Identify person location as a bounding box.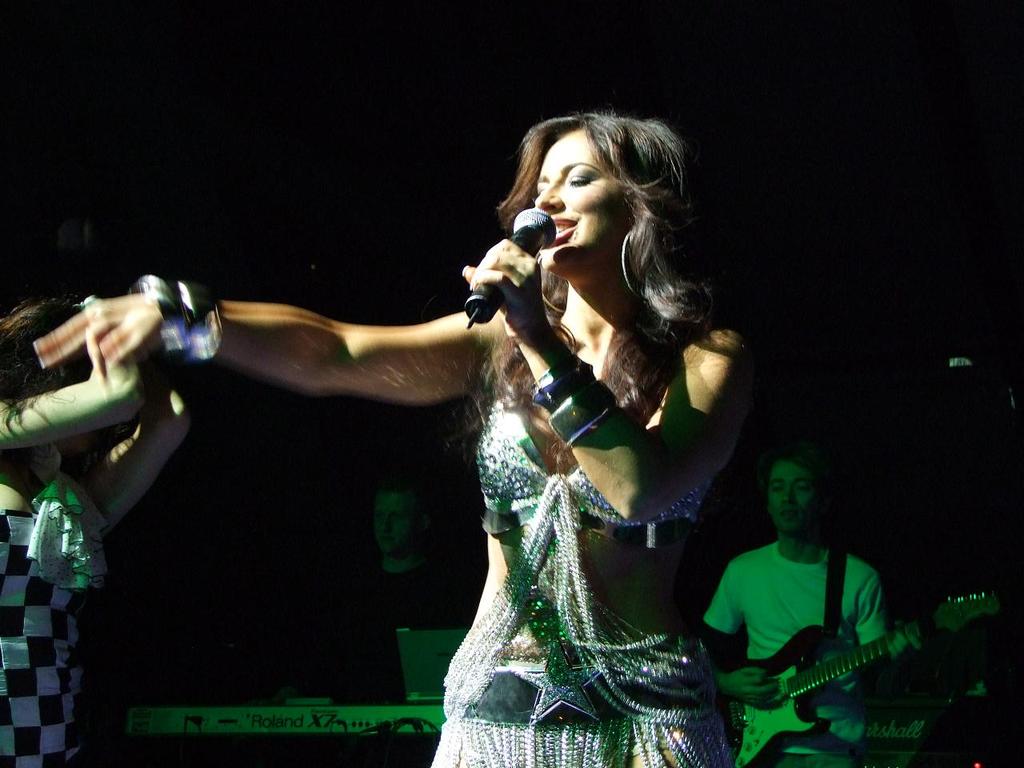
box(0, 294, 195, 767).
